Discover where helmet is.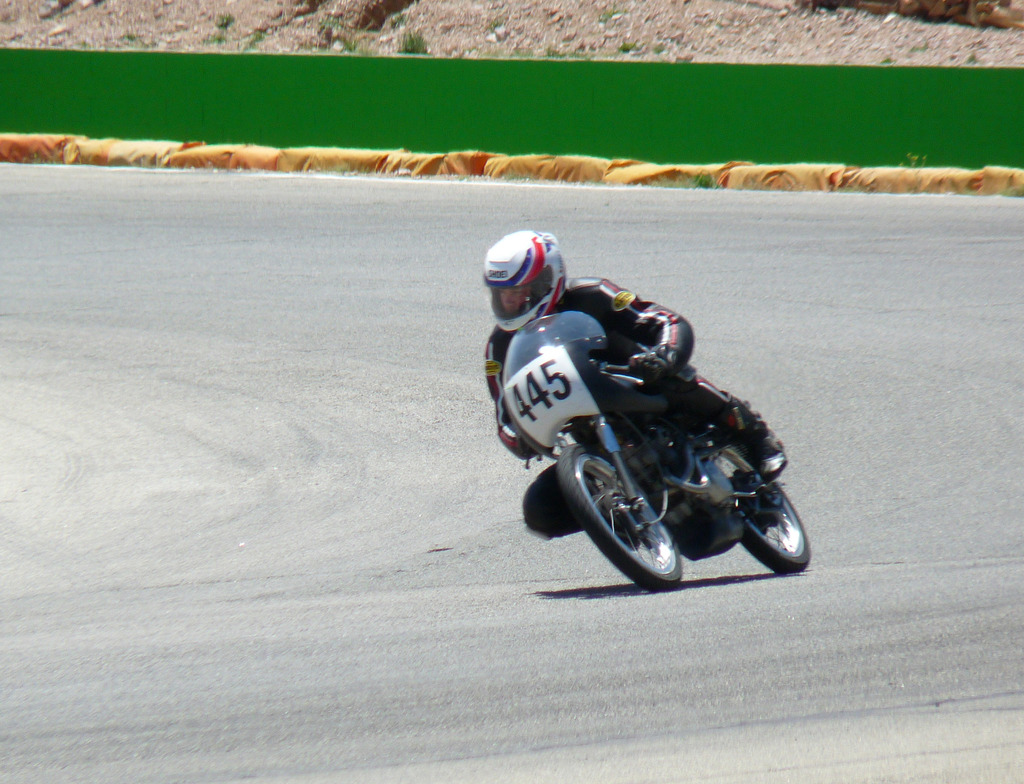
Discovered at (486,233,563,323).
